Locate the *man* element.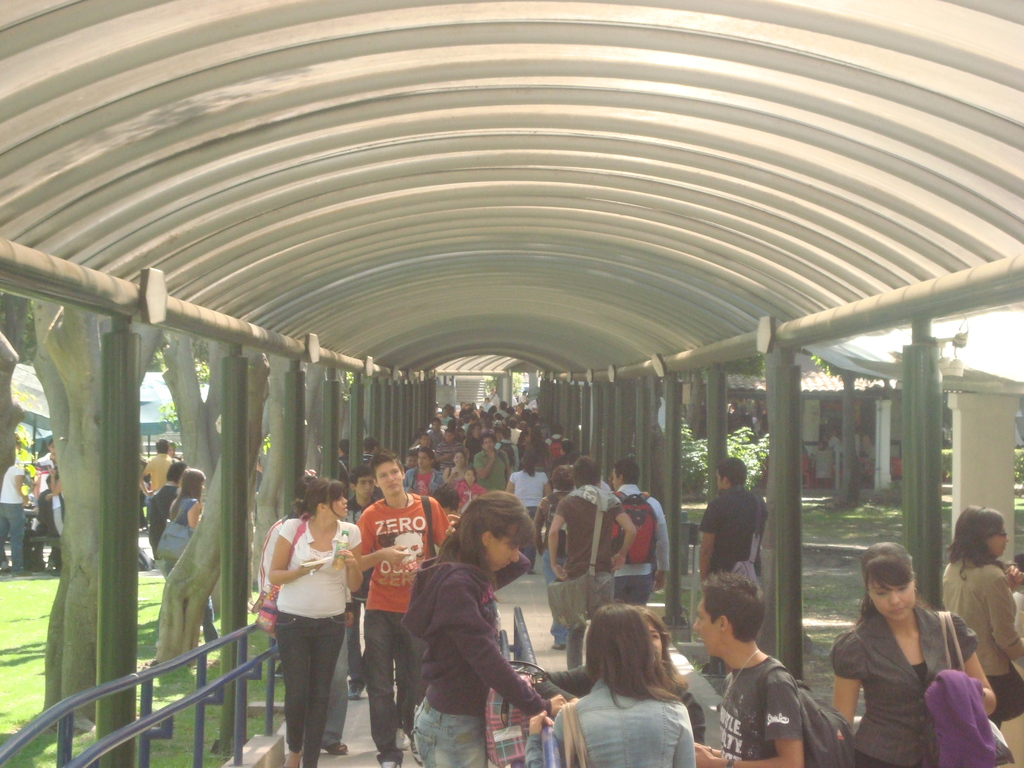
Element bbox: (352, 451, 450, 766).
